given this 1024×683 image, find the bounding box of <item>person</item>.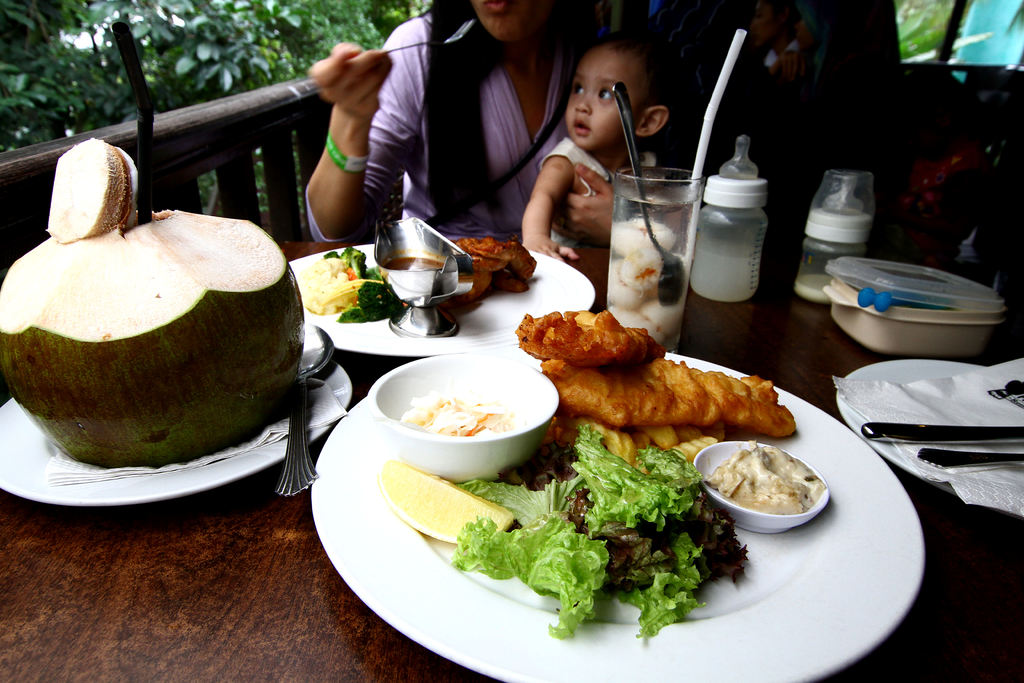
(520,28,667,259).
